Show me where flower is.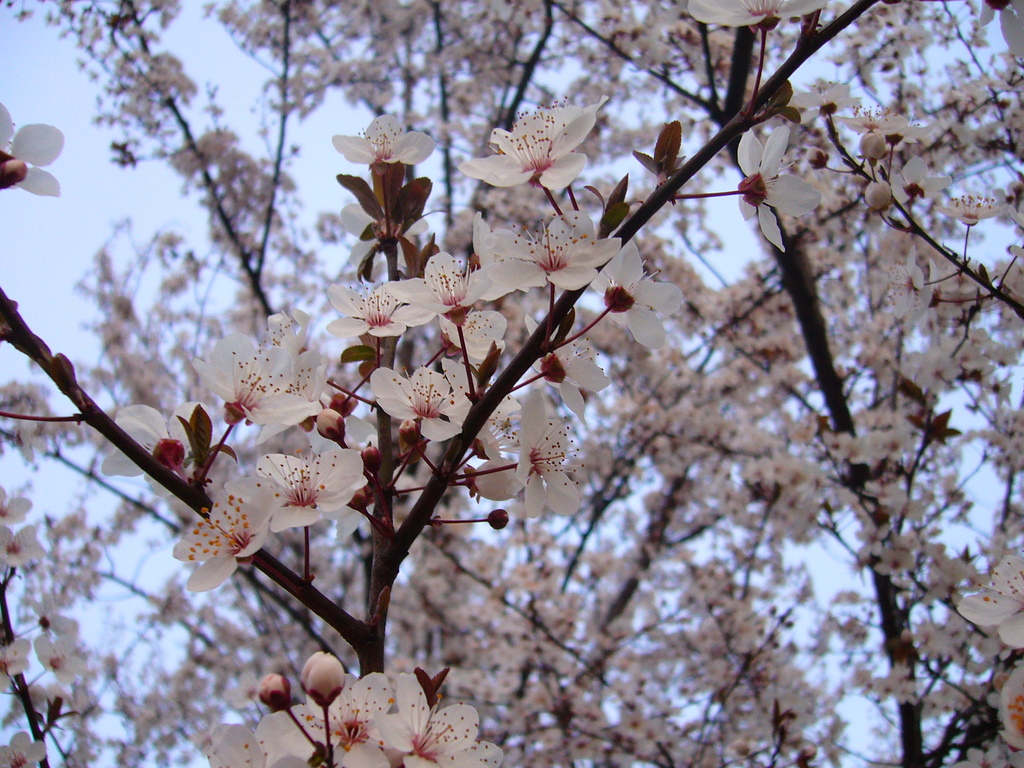
flower is at x1=463 y1=110 x2=600 y2=200.
